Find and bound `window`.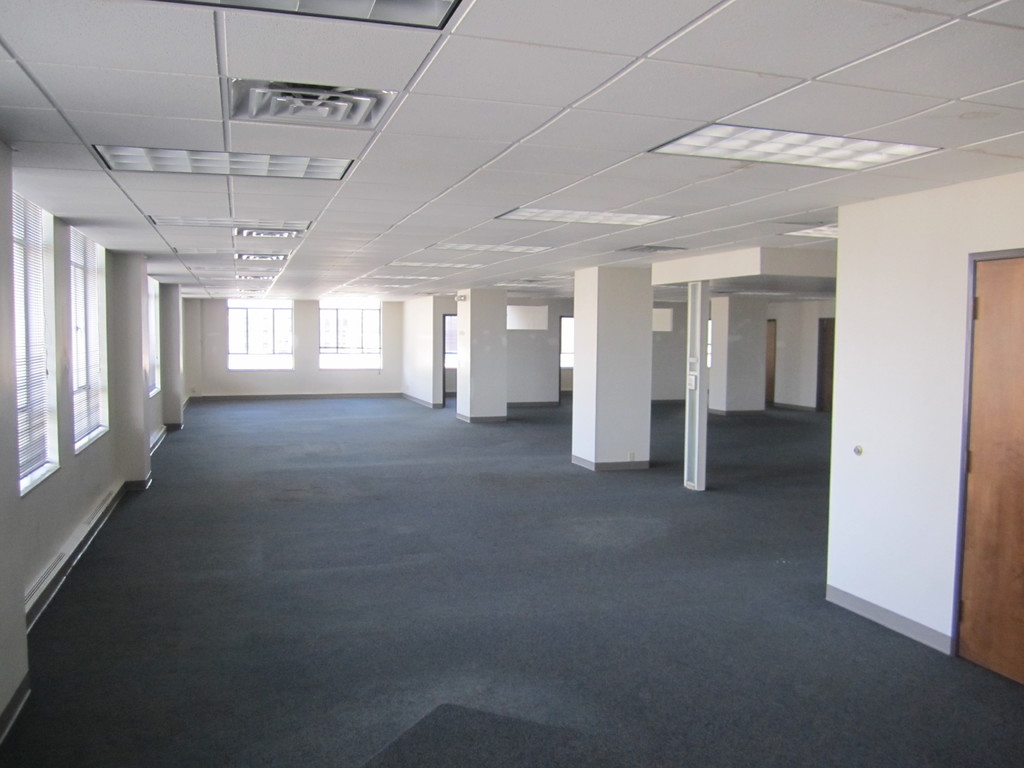
Bound: <region>12, 193, 56, 486</region>.
